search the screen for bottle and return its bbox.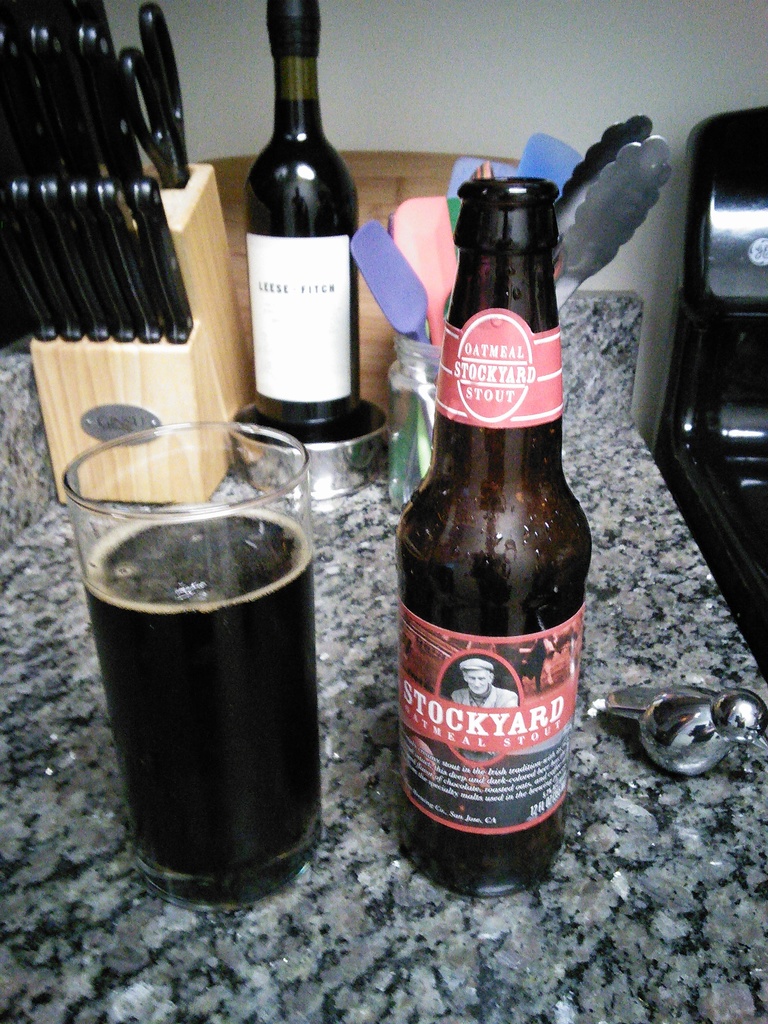
Found: BBox(385, 156, 589, 876).
